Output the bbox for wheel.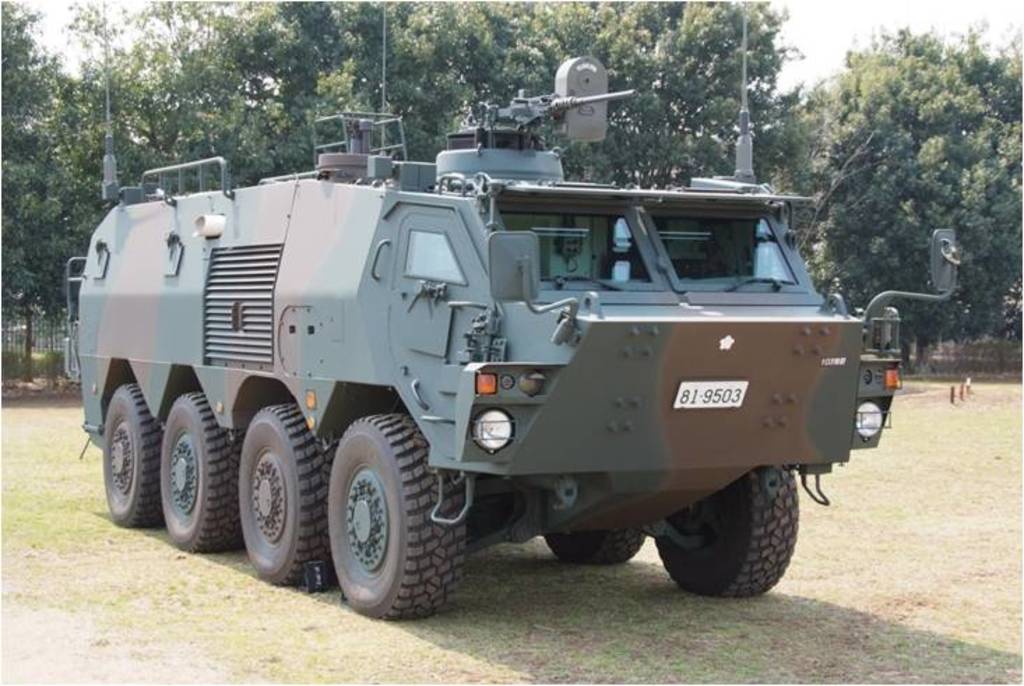
<box>98,386,156,543</box>.
